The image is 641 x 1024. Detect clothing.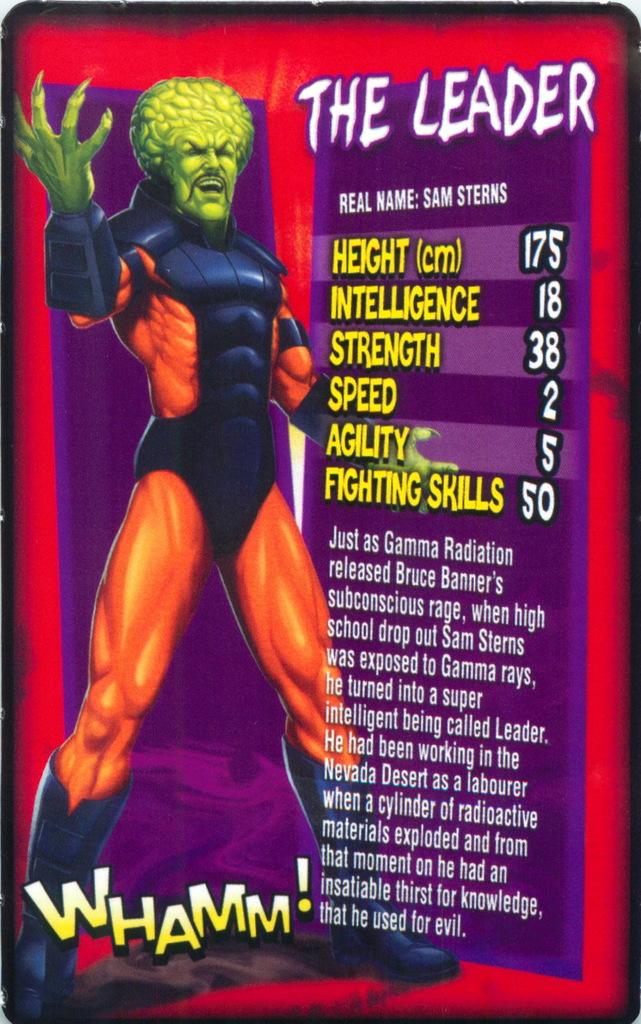
Detection: 19,174,333,583.
